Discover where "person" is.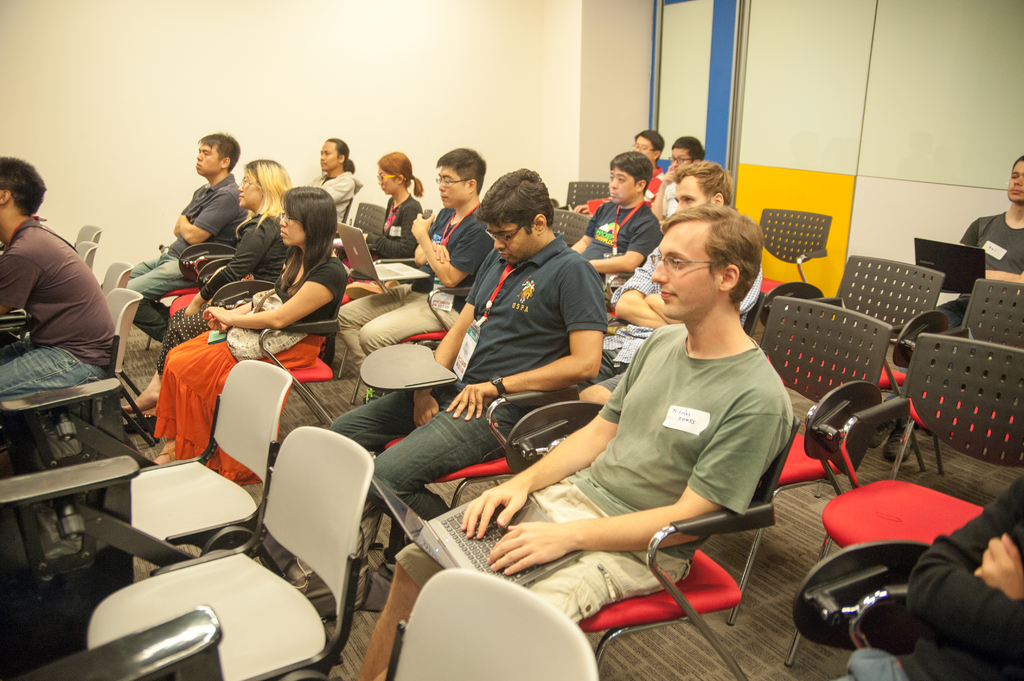
Discovered at detection(0, 153, 112, 467).
